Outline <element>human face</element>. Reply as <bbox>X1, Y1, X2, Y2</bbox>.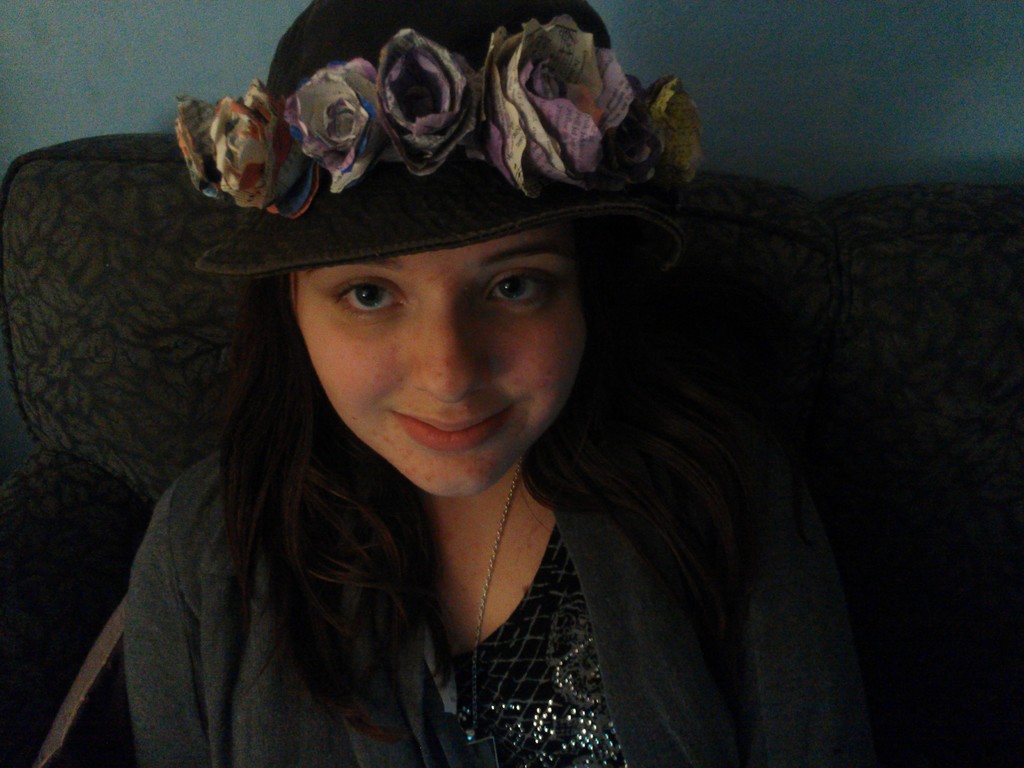
<bbox>284, 222, 591, 496</bbox>.
